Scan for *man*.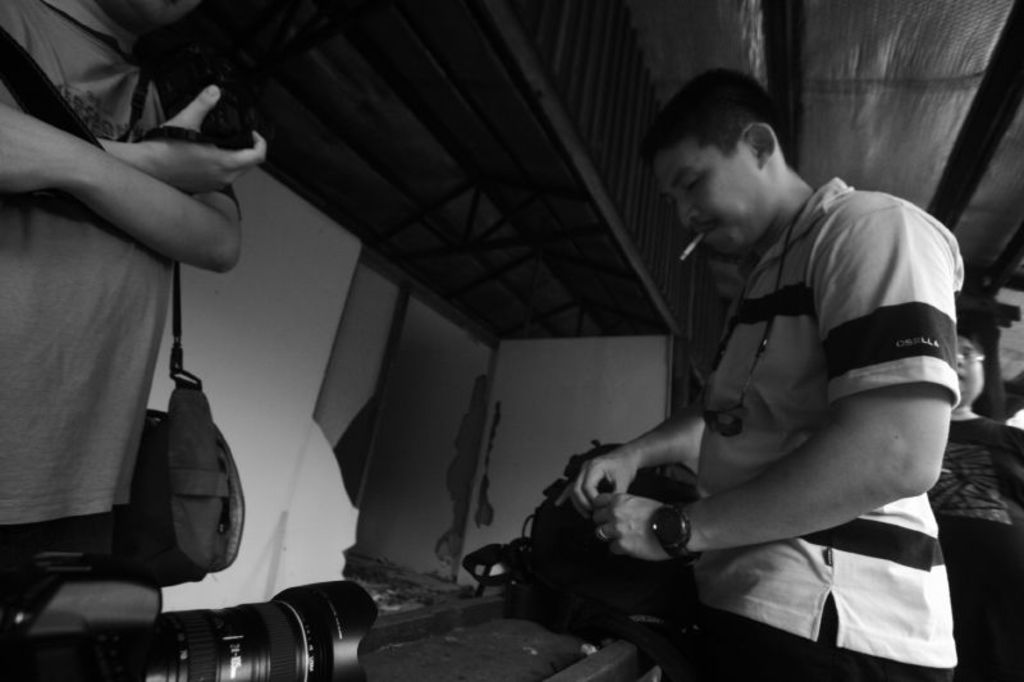
Scan result: (559,52,956,681).
